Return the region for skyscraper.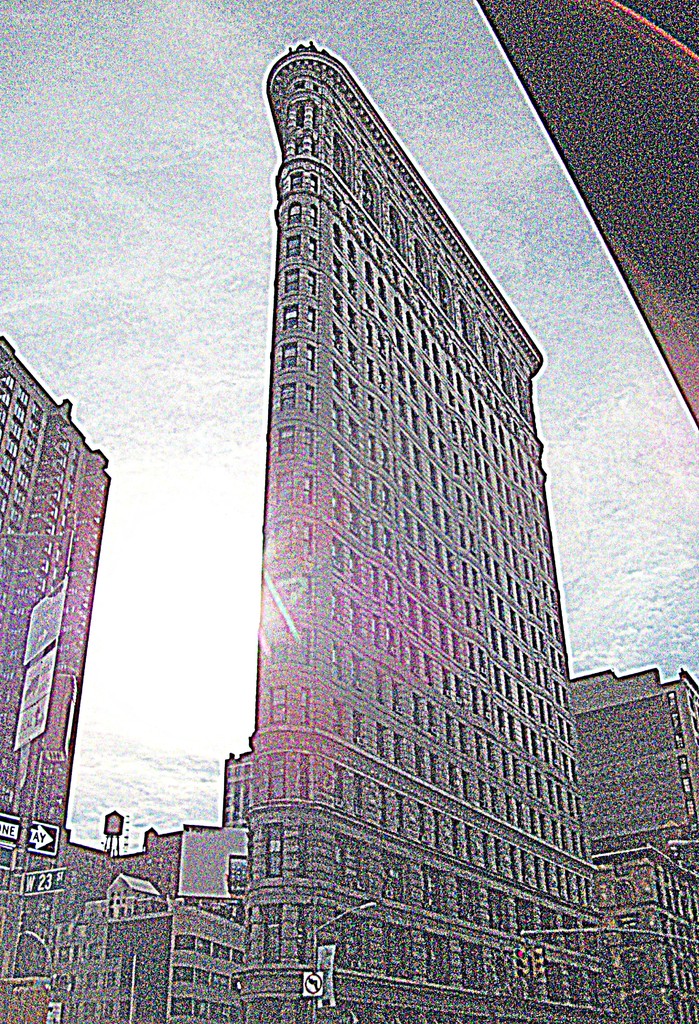
{"left": 0, "top": 342, "right": 133, "bottom": 1023}.
